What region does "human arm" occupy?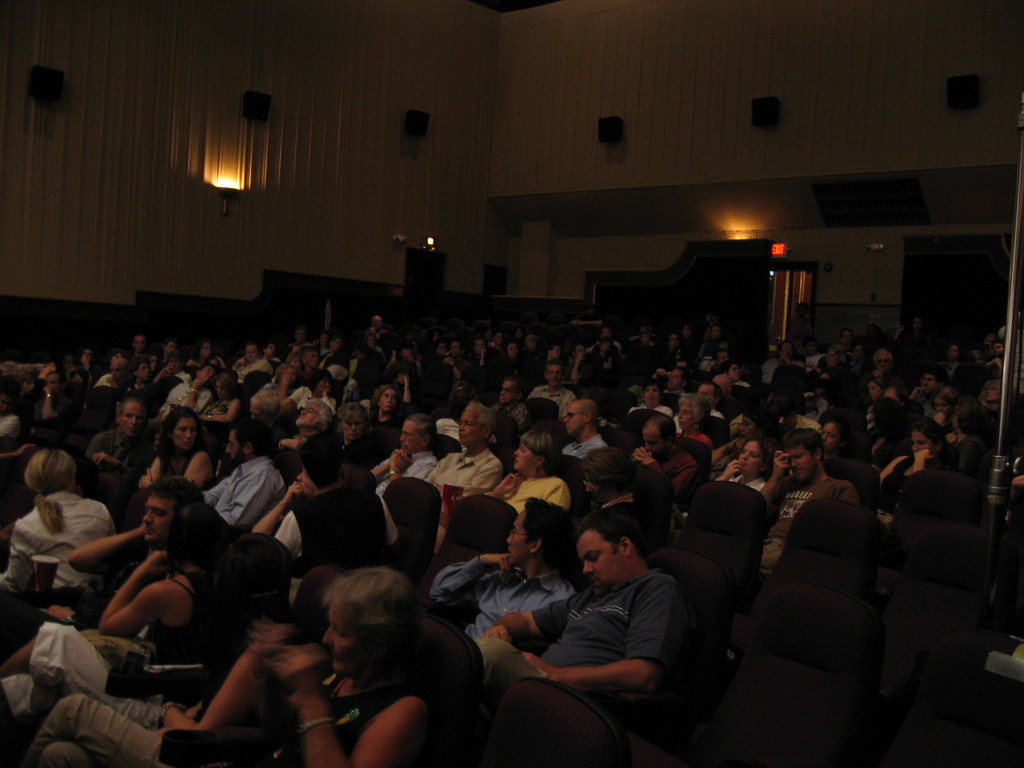
left=362, top=448, right=408, bottom=480.
